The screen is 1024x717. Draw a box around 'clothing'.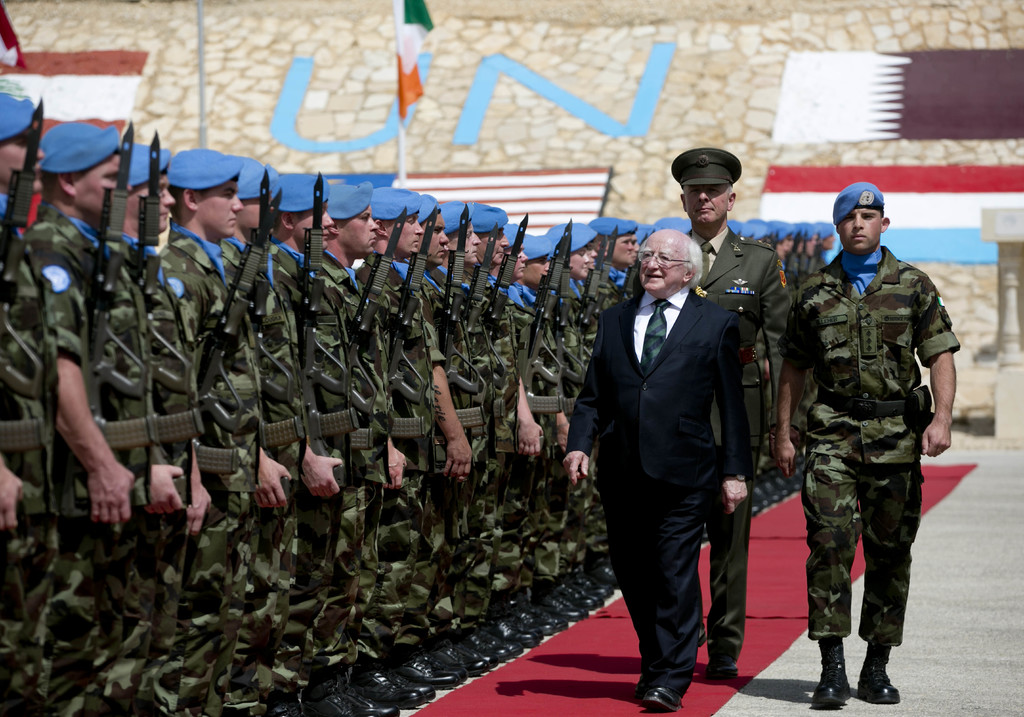
(564,290,751,705).
